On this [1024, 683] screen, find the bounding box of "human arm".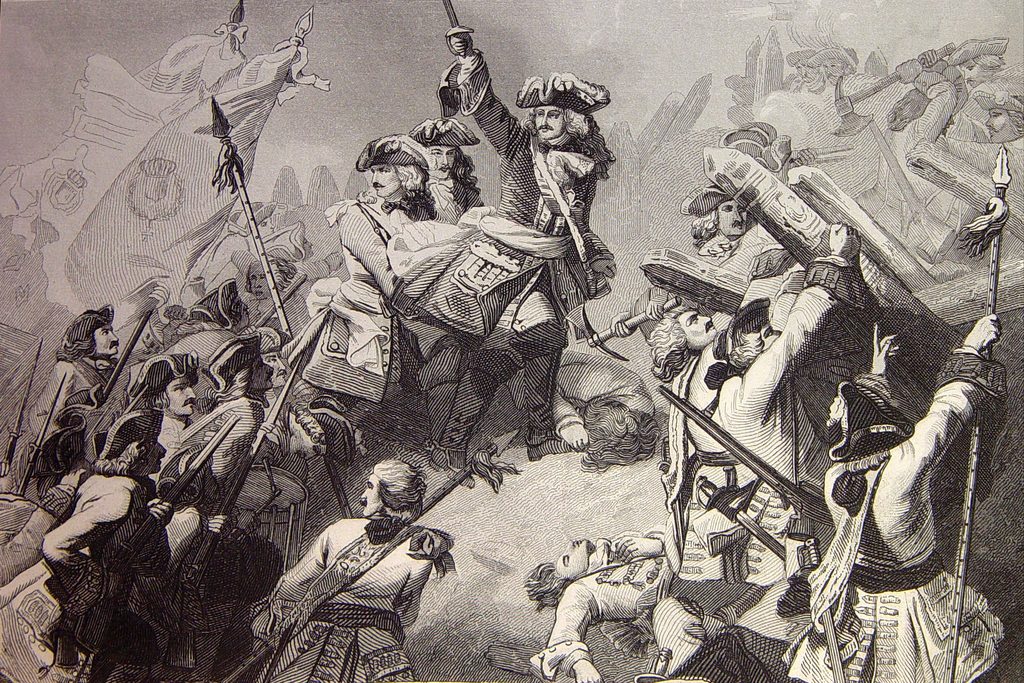
Bounding box: (x1=252, y1=534, x2=321, y2=650).
